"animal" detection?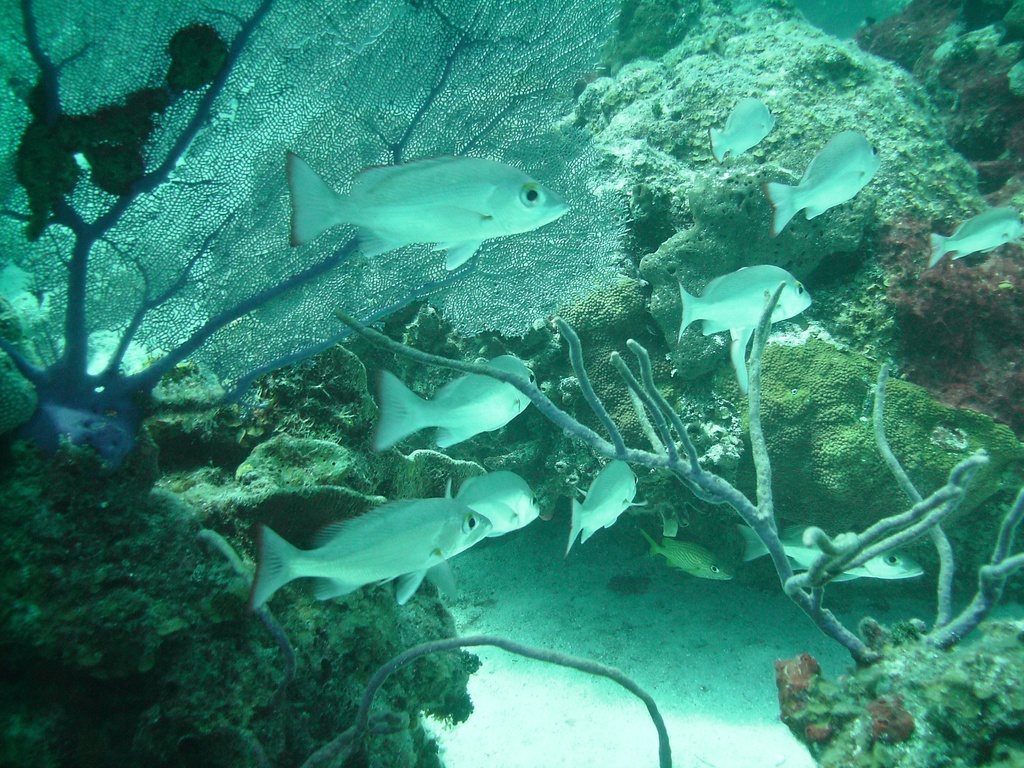
x1=639 y1=531 x2=735 y2=580
